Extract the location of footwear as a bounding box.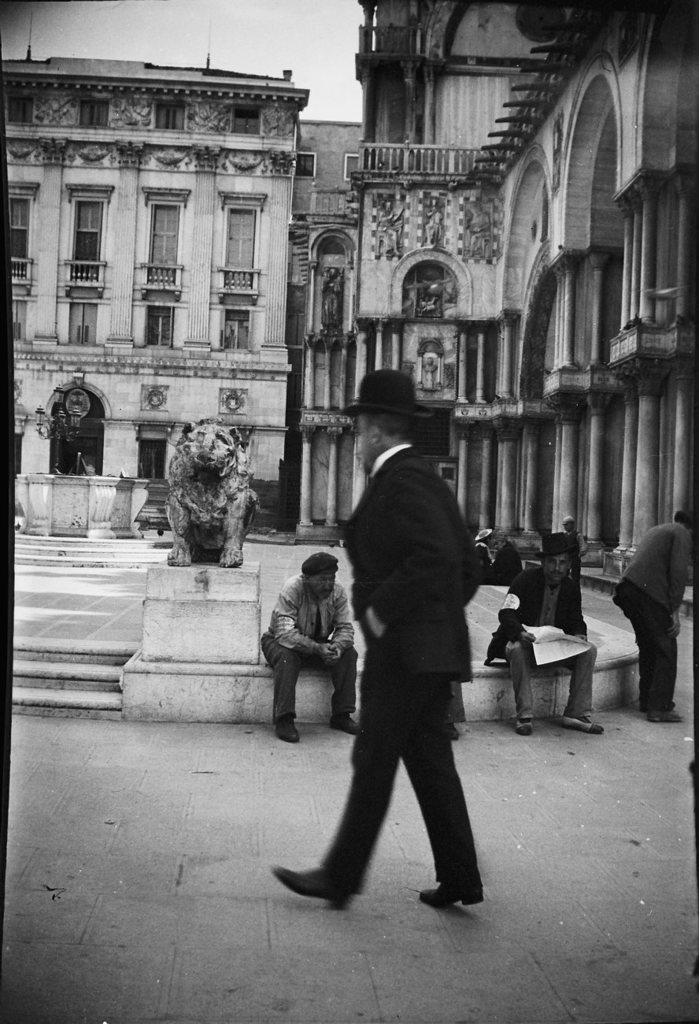
bbox=(518, 715, 535, 736).
